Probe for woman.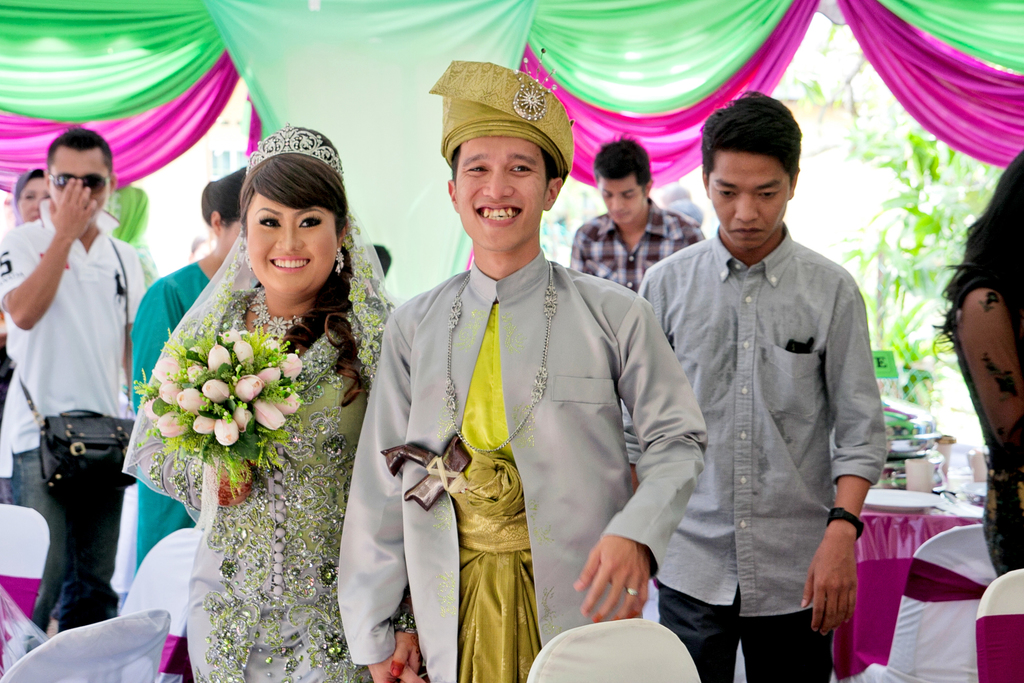
Probe result: pyautogui.locateOnScreen(118, 123, 420, 682).
